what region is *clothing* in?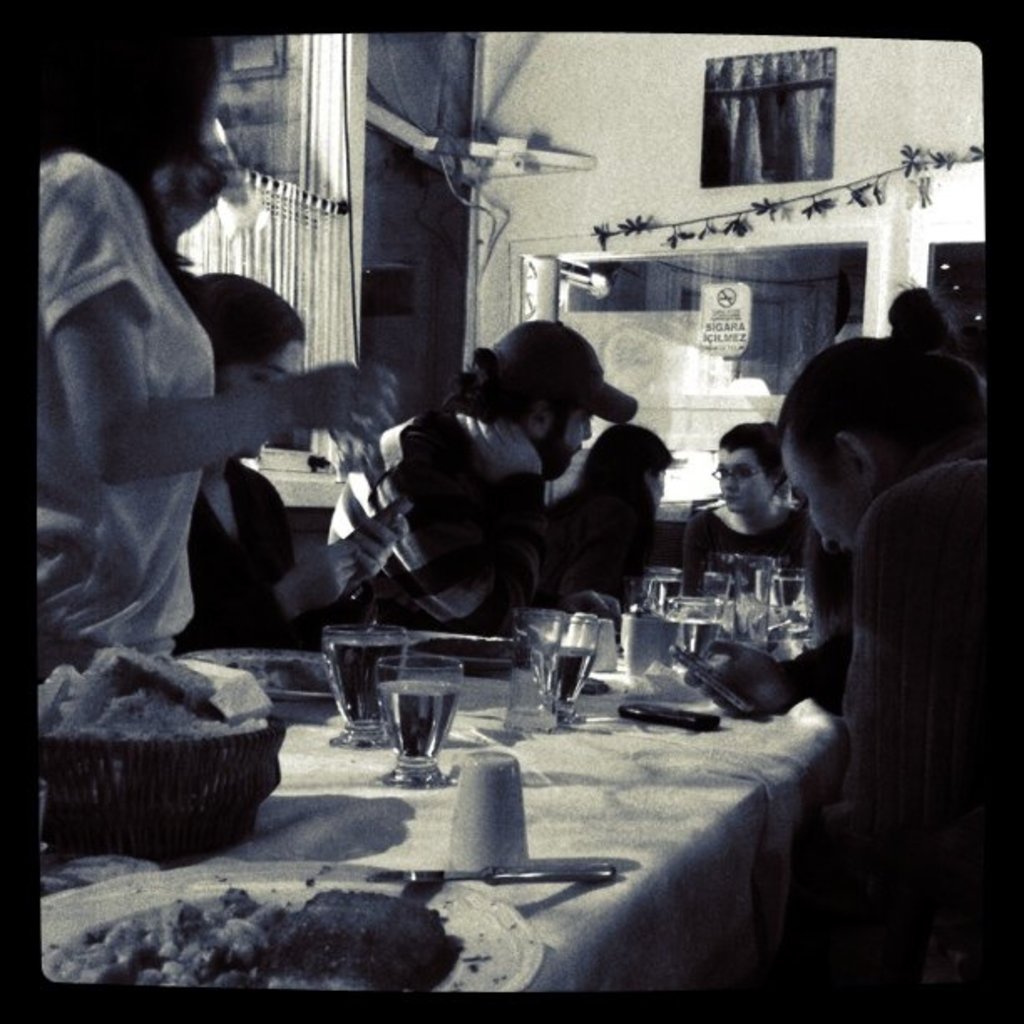
Rect(33, 146, 211, 659).
